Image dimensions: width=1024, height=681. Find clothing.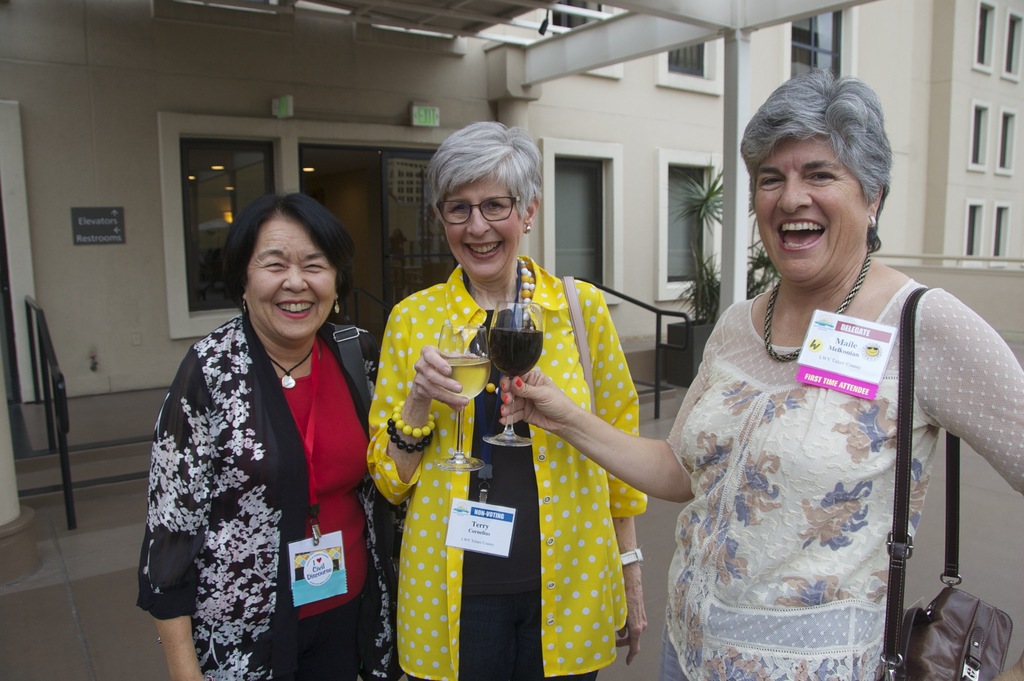
356, 249, 648, 677.
